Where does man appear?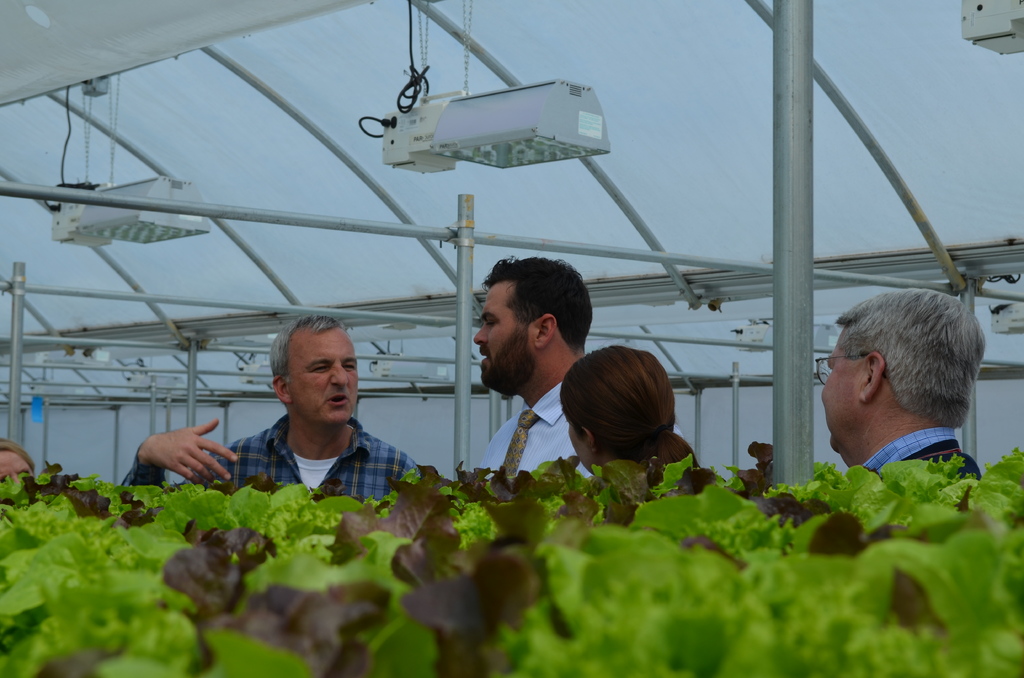
Appears at (821, 289, 988, 482).
